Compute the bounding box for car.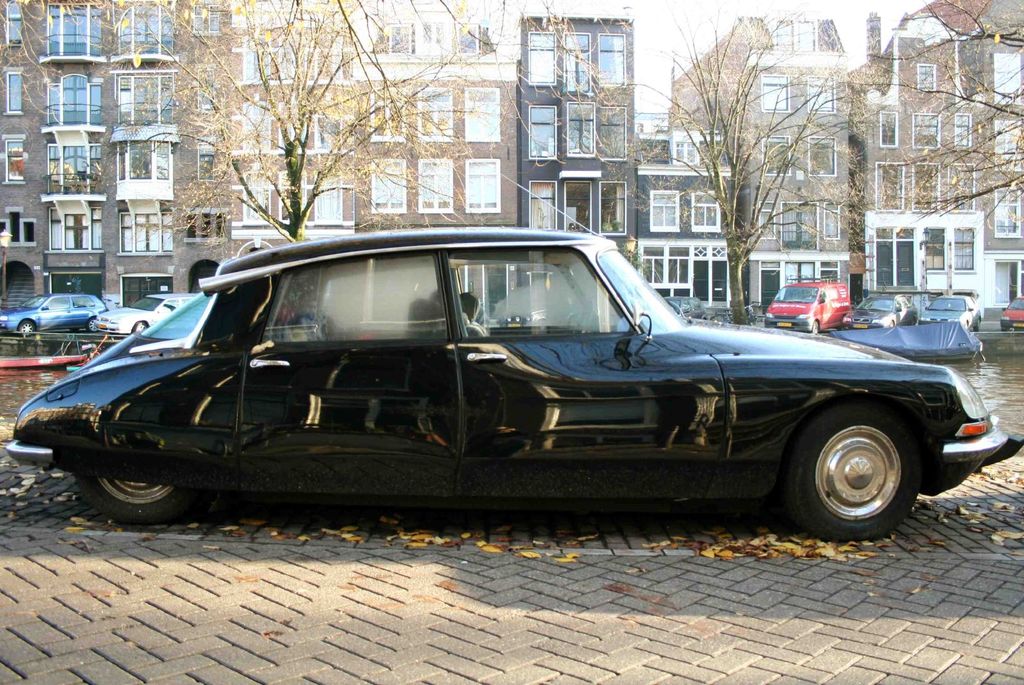
crop(662, 282, 707, 320).
